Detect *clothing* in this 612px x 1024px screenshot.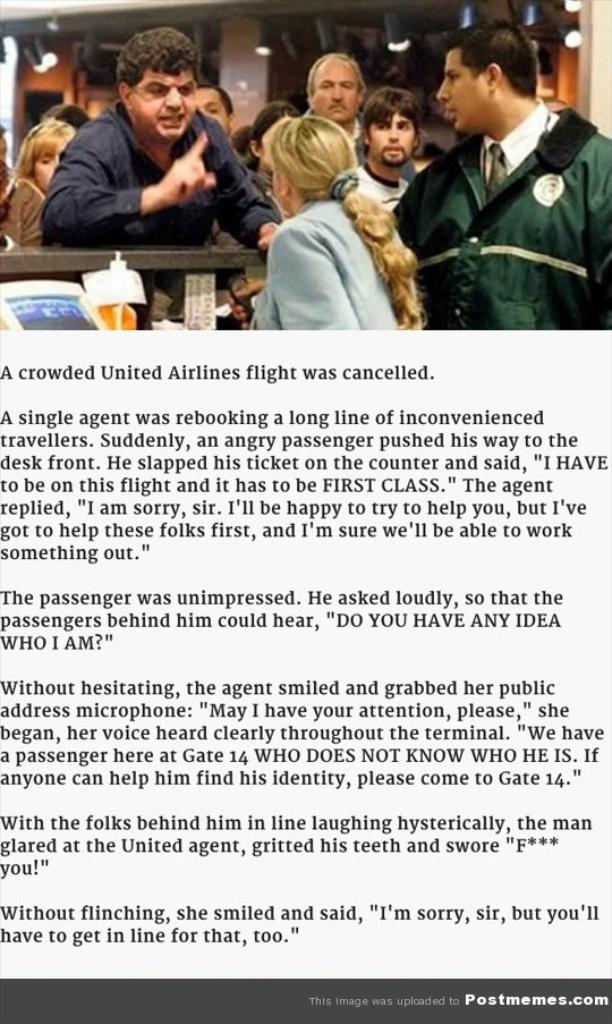
Detection: (358,161,418,214).
